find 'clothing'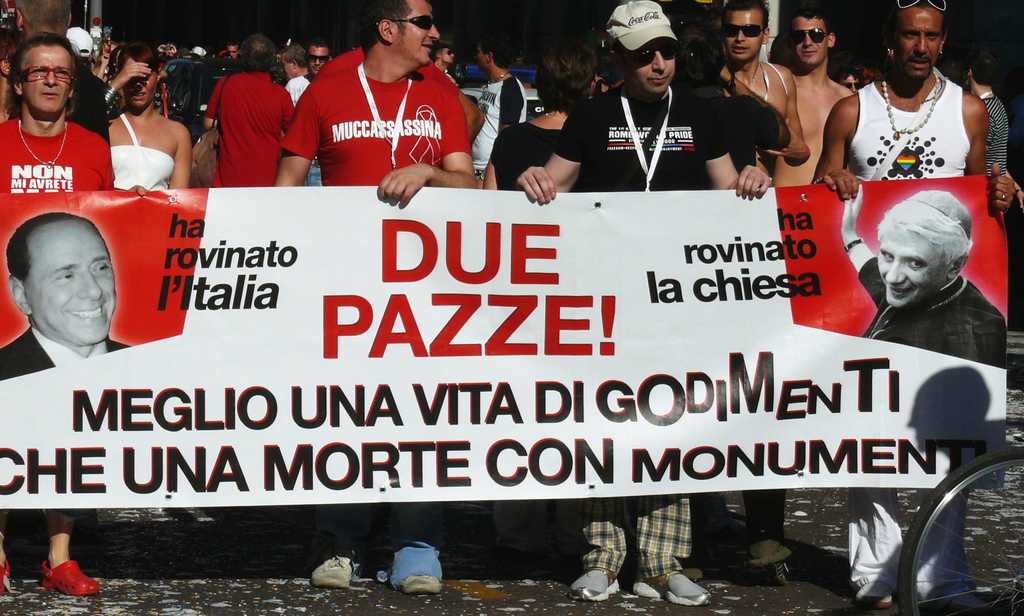
[x1=106, y1=141, x2=179, y2=191]
